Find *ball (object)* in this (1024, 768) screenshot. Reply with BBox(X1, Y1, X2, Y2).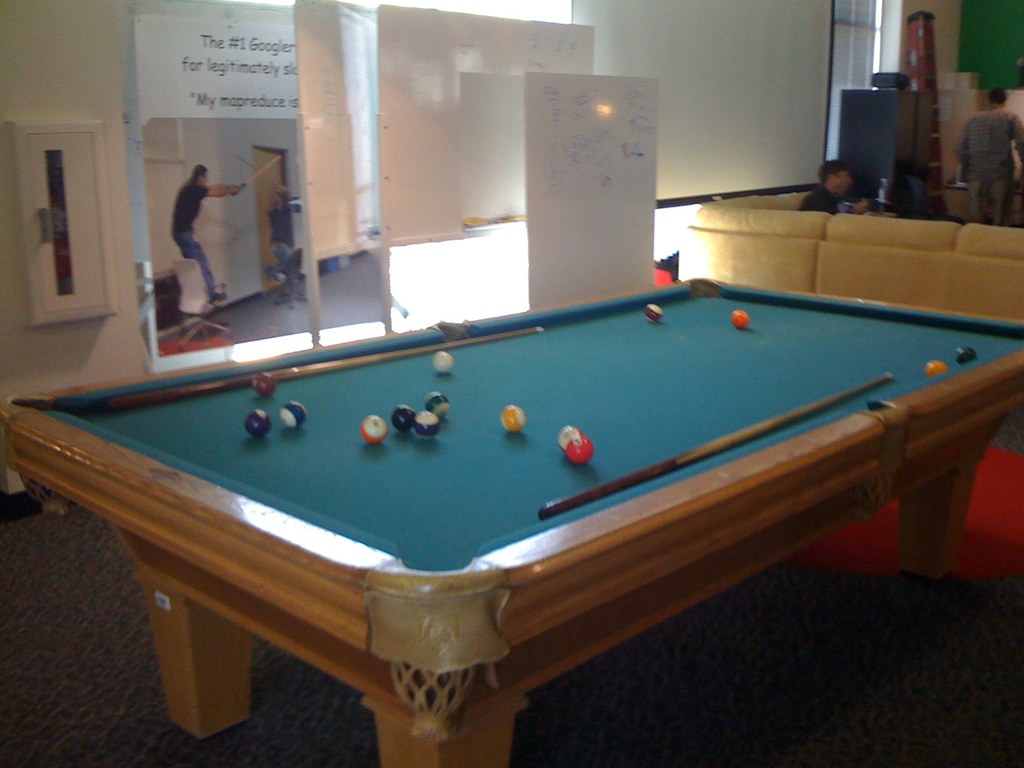
BBox(417, 410, 438, 442).
